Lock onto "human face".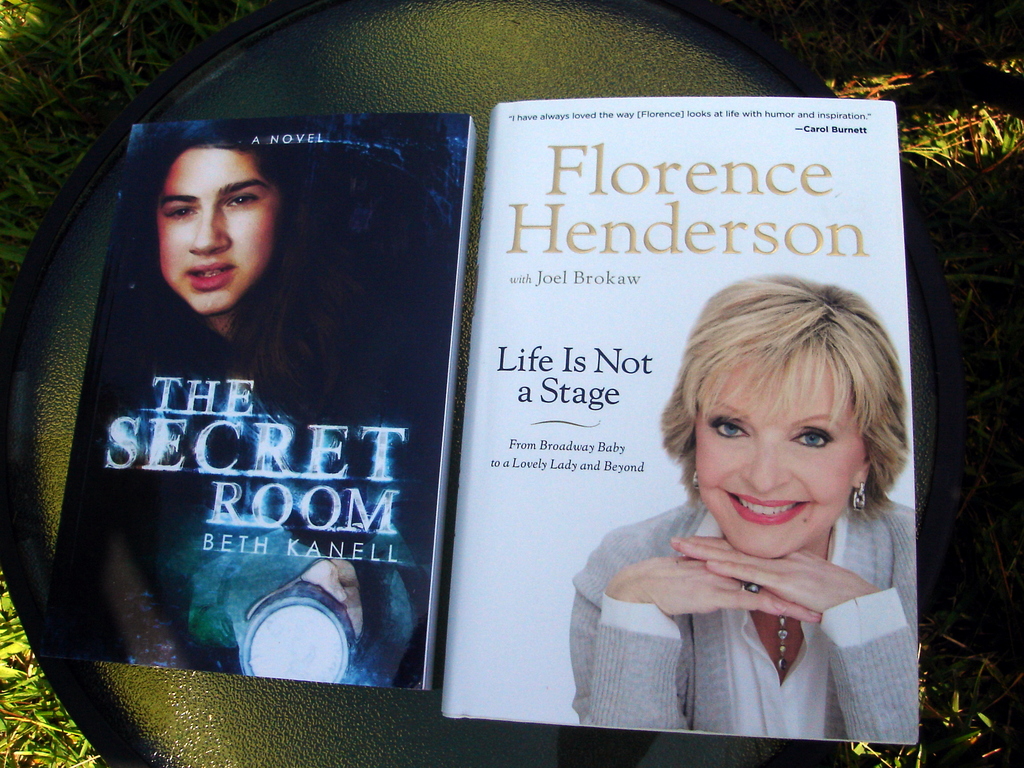
Locked: [x1=163, y1=148, x2=277, y2=310].
